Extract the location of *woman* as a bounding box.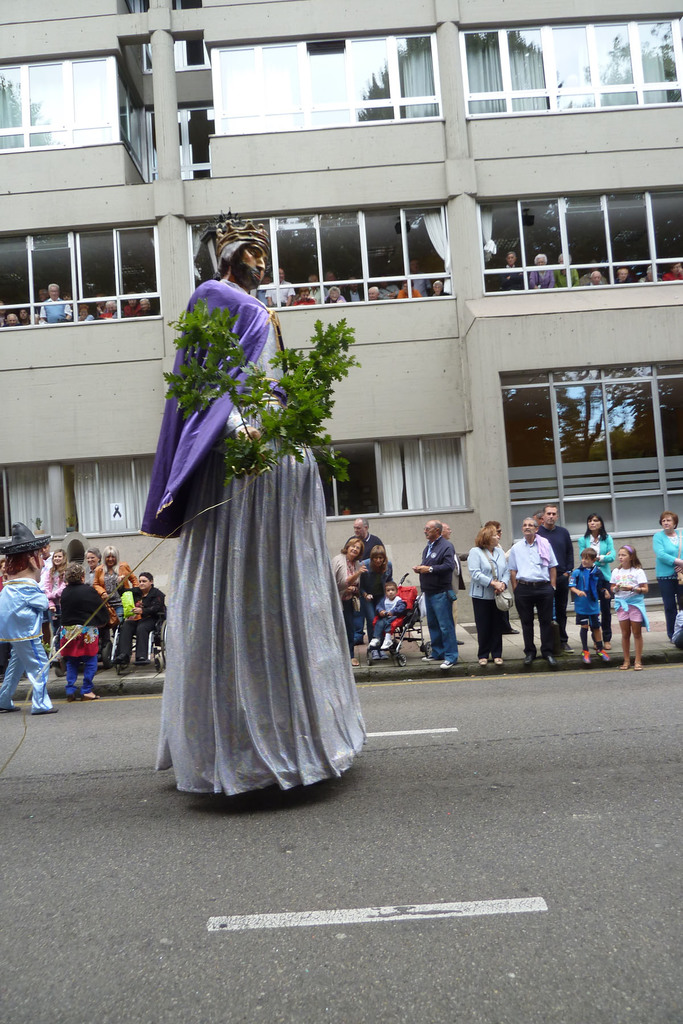
left=357, top=541, right=397, bottom=663.
